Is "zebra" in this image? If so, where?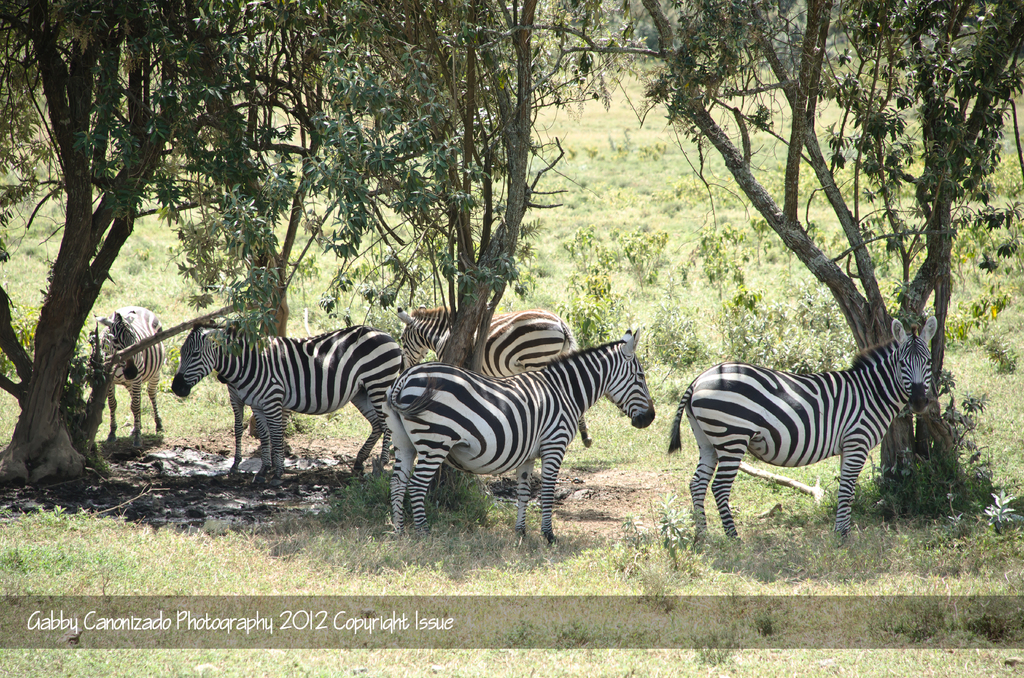
Yes, at [396,307,593,444].
